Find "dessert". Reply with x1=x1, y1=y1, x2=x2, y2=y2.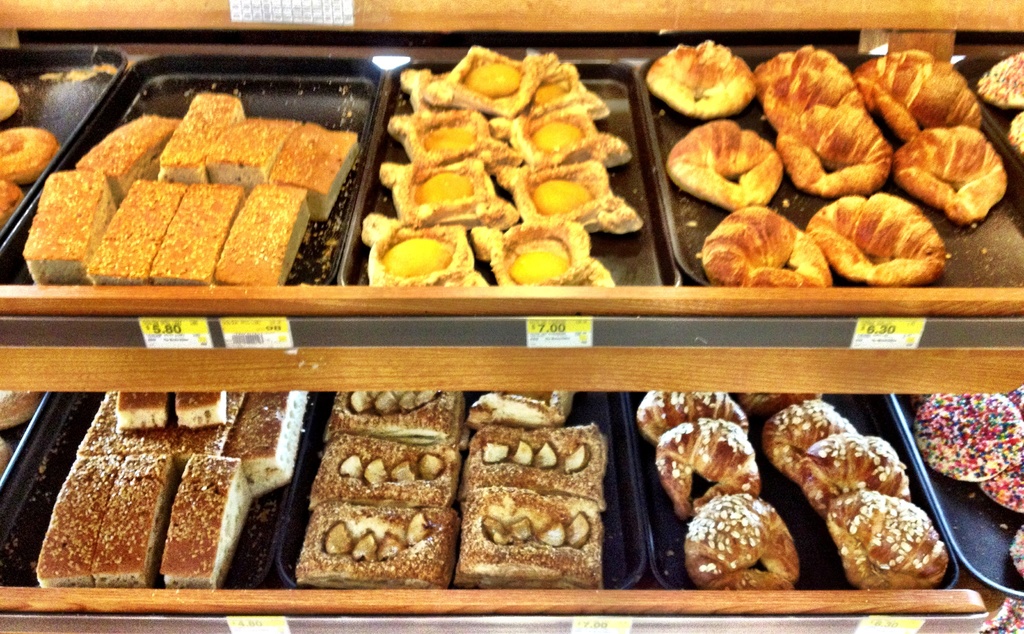
x1=72, y1=111, x2=186, y2=194.
